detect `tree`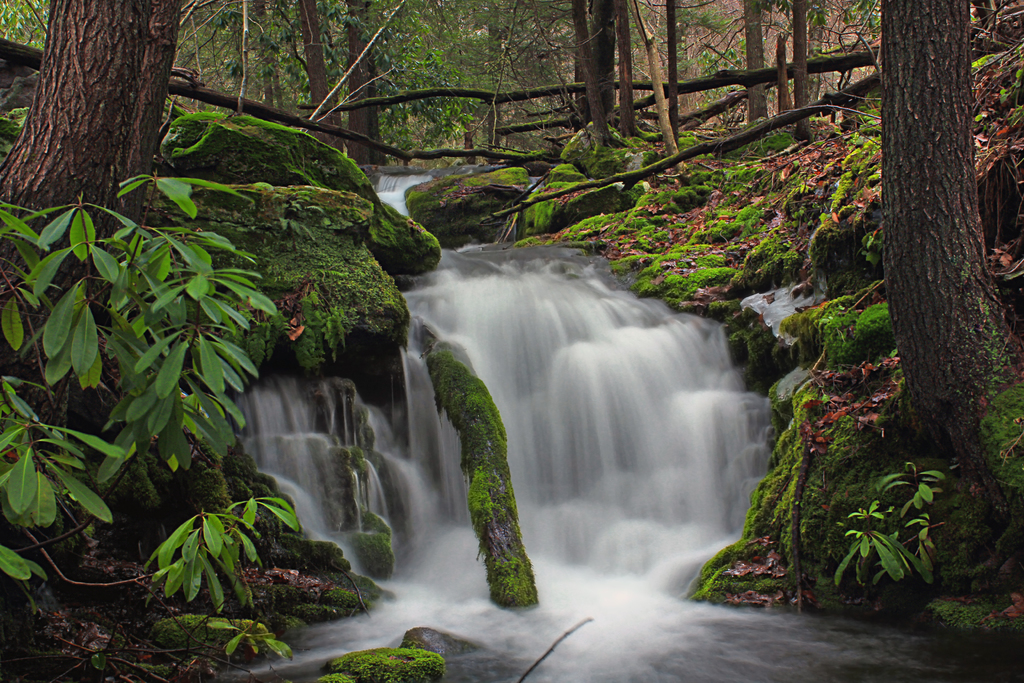
box=[709, 0, 774, 146]
